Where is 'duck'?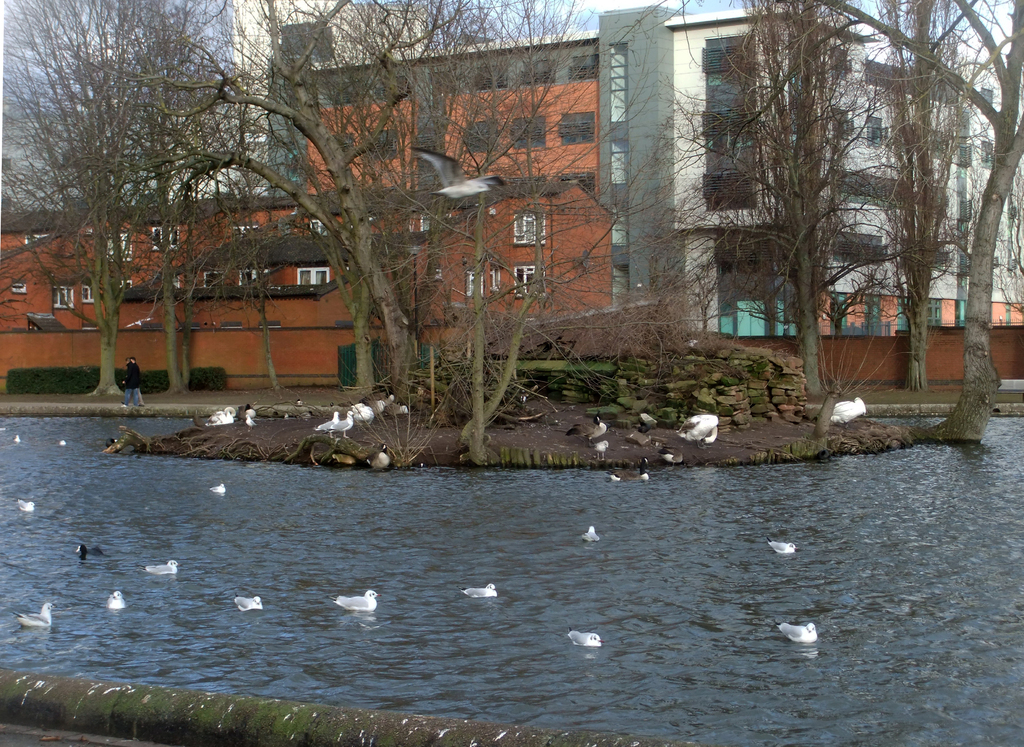
[left=50, top=439, right=66, bottom=447].
